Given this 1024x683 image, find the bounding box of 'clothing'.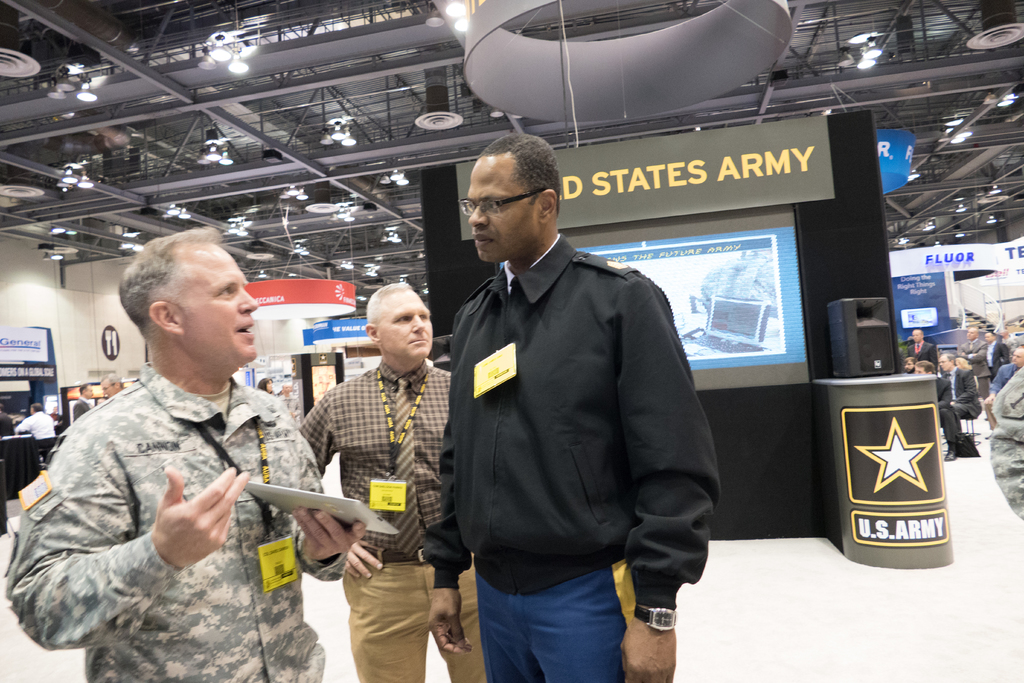
[68,395,93,421].
